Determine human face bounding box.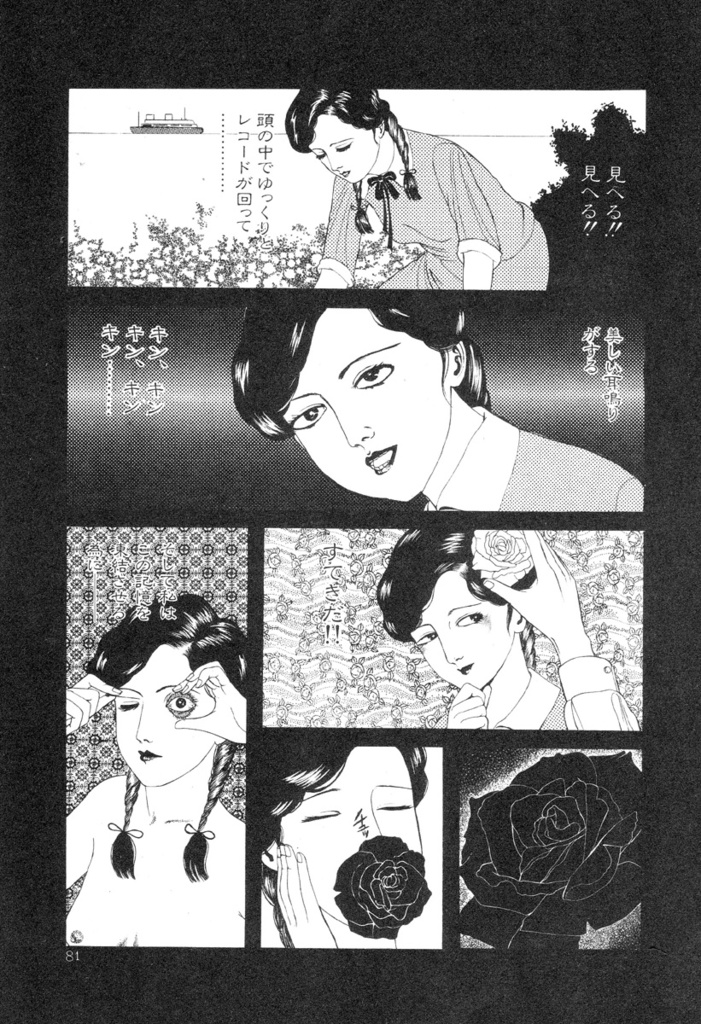
Determined: [273,748,434,934].
